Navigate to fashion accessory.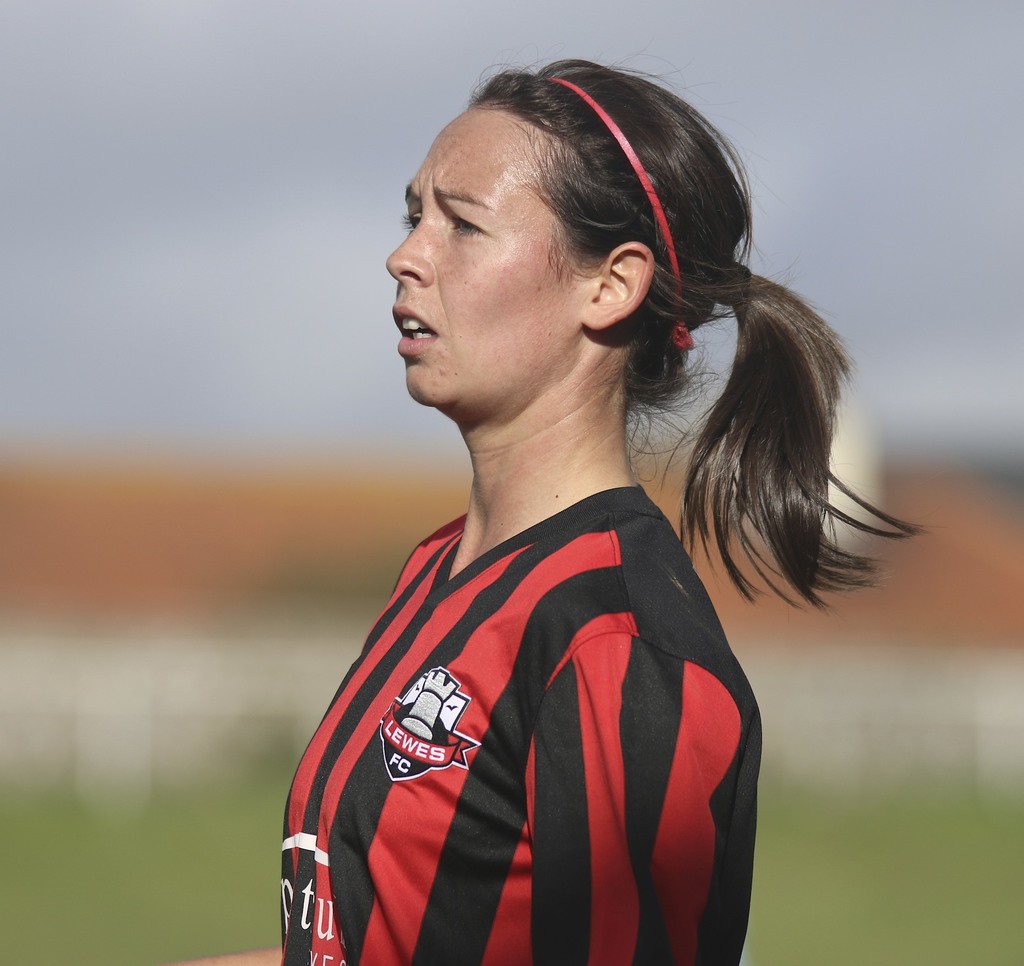
Navigation target: [714,261,755,316].
